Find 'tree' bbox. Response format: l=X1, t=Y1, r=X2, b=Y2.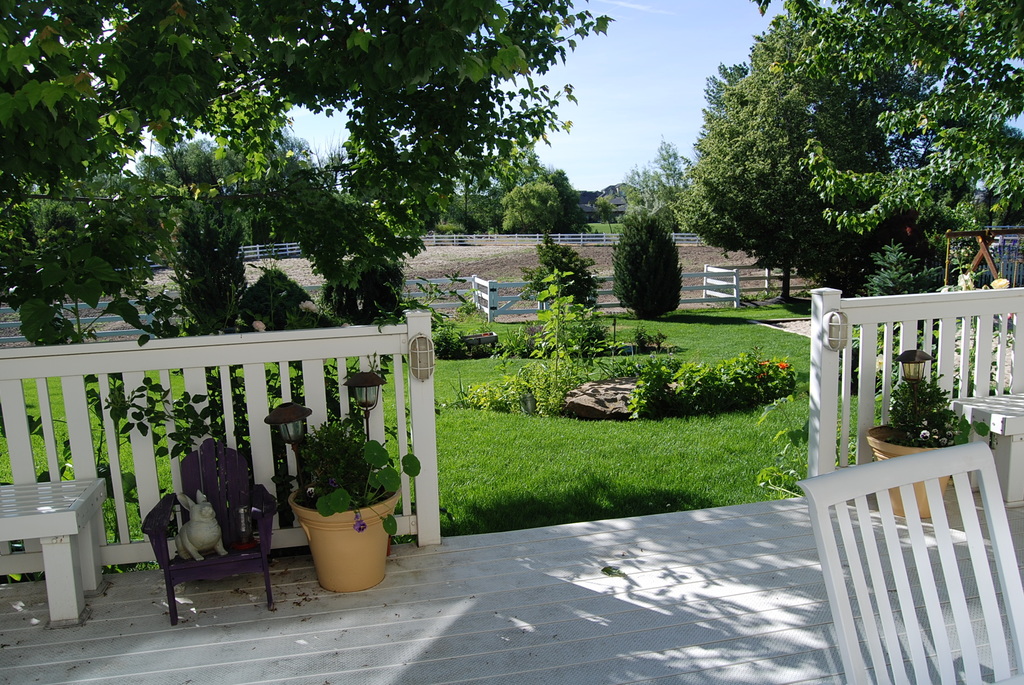
l=0, t=0, r=627, b=349.
